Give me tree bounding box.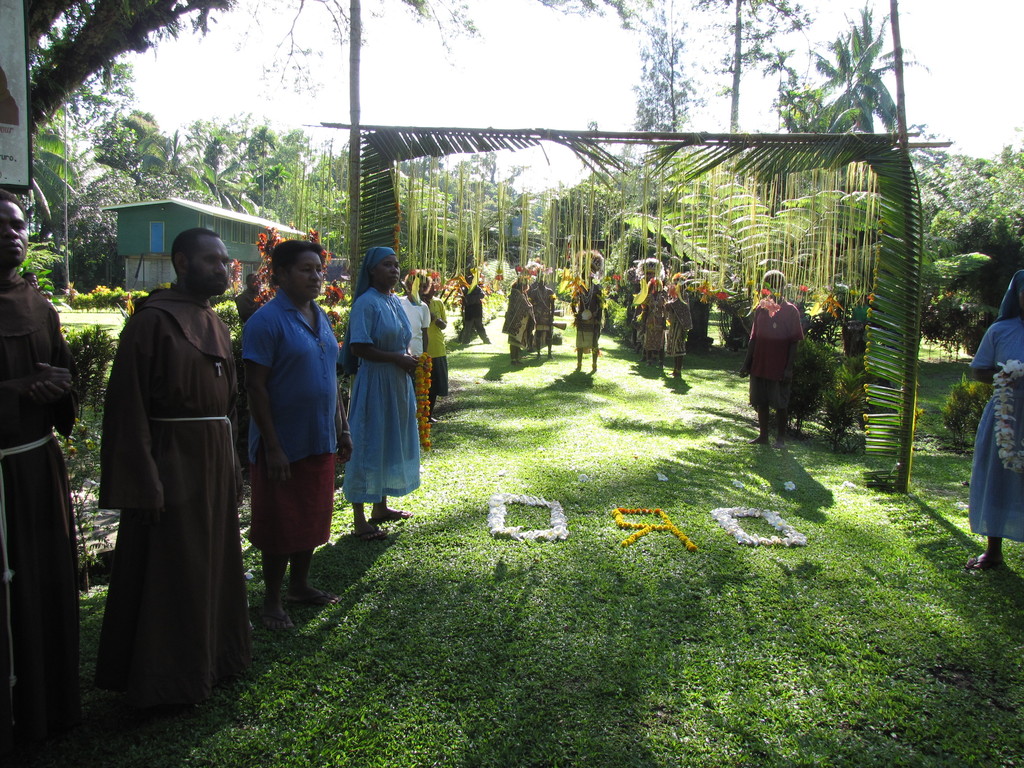
{"x1": 694, "y1": 0, "x2": 814, "y2": 131}.
